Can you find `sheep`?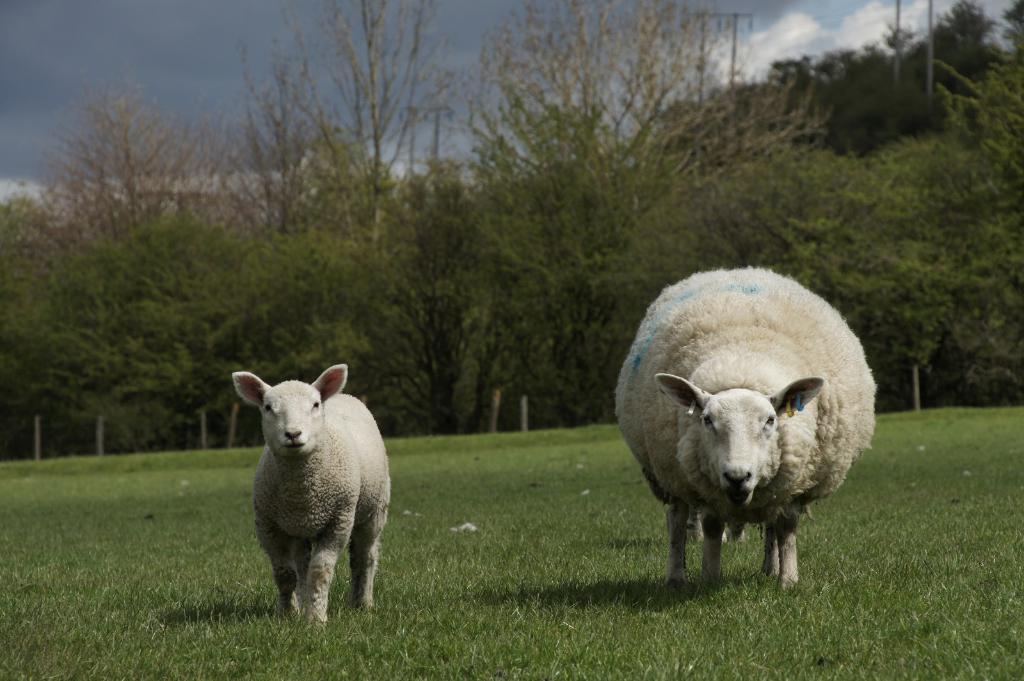
Yes, bounding box: Rect(228, 362, 394, 631).
